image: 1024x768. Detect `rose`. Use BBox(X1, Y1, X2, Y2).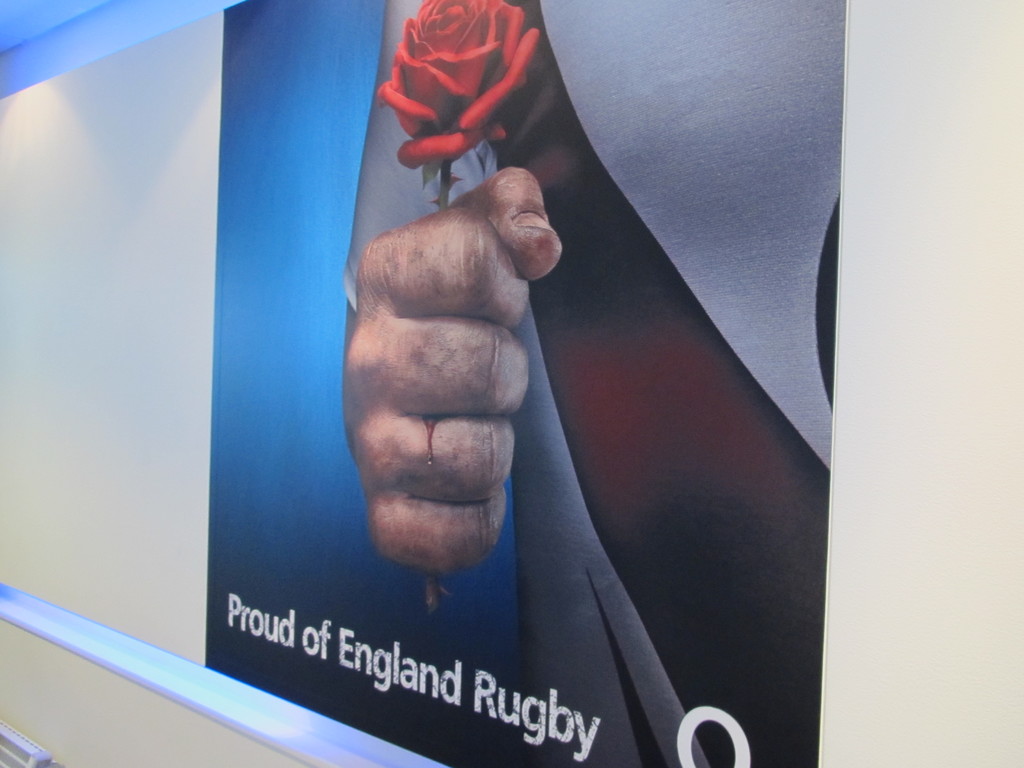
BBox(374, 0, 542, 172).
